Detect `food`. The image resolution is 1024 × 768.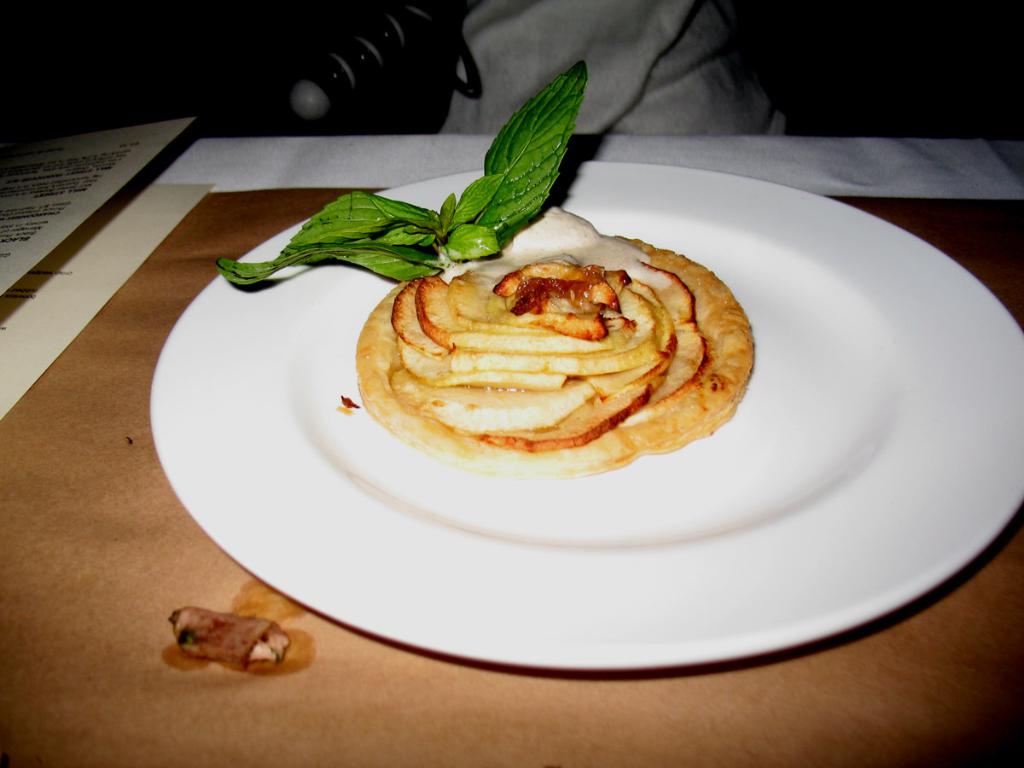
box(215, 187, 446, 279).
